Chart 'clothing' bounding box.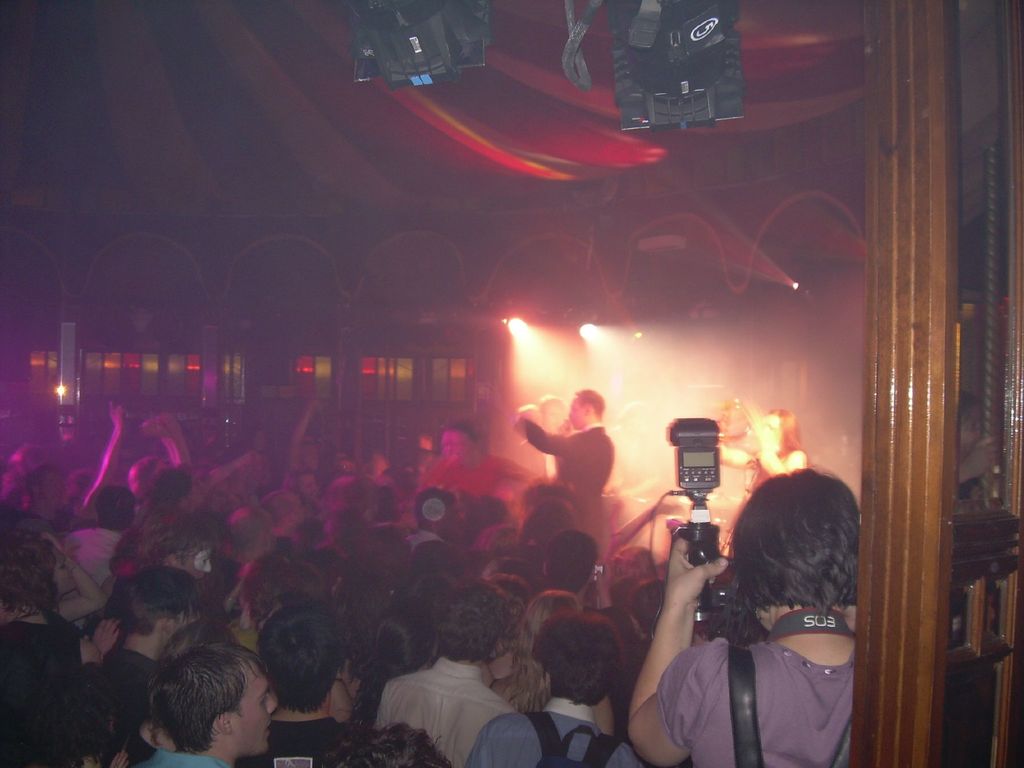
Charted: BBox(465, 708, 641, 767).
